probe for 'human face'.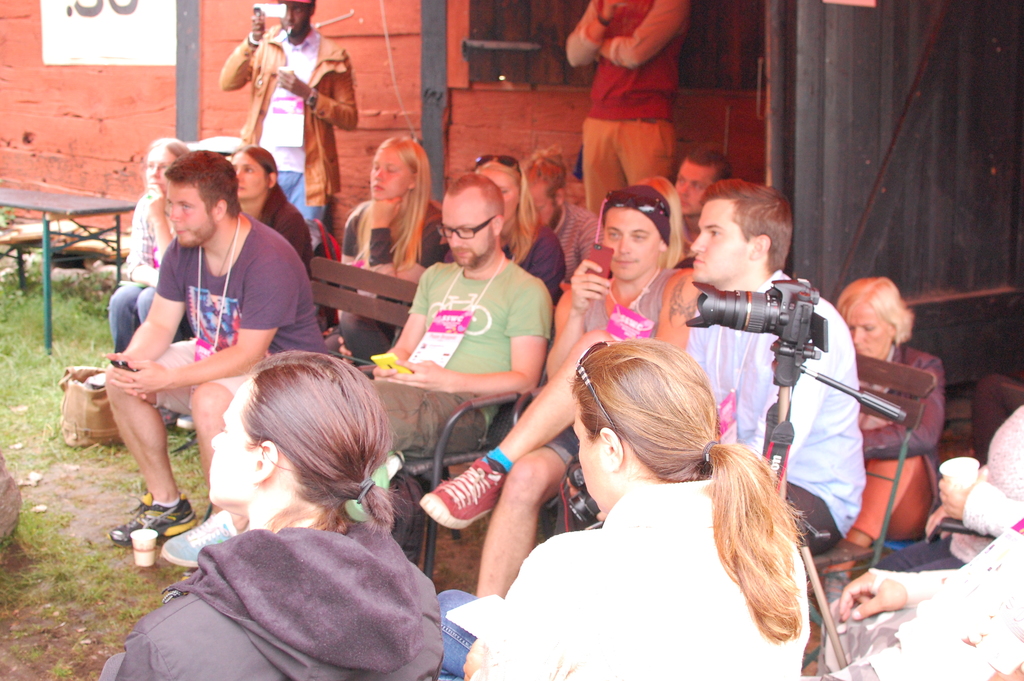
Probe result: rect(440, 199, 498, 274).
